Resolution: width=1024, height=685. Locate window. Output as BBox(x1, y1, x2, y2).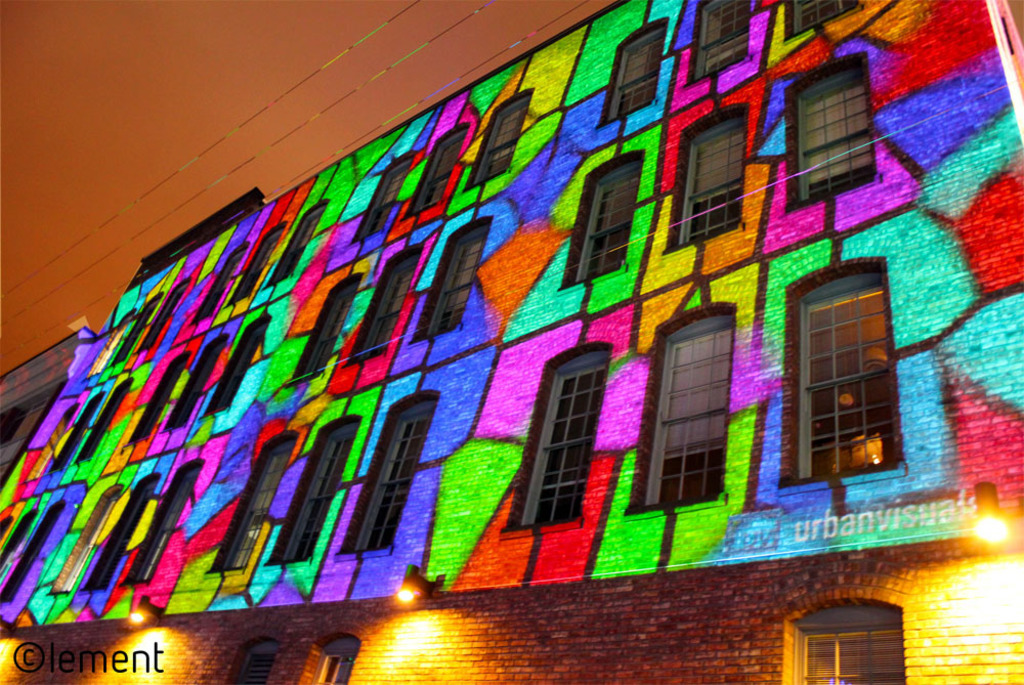
BBox(163, 330, 229, 429).
